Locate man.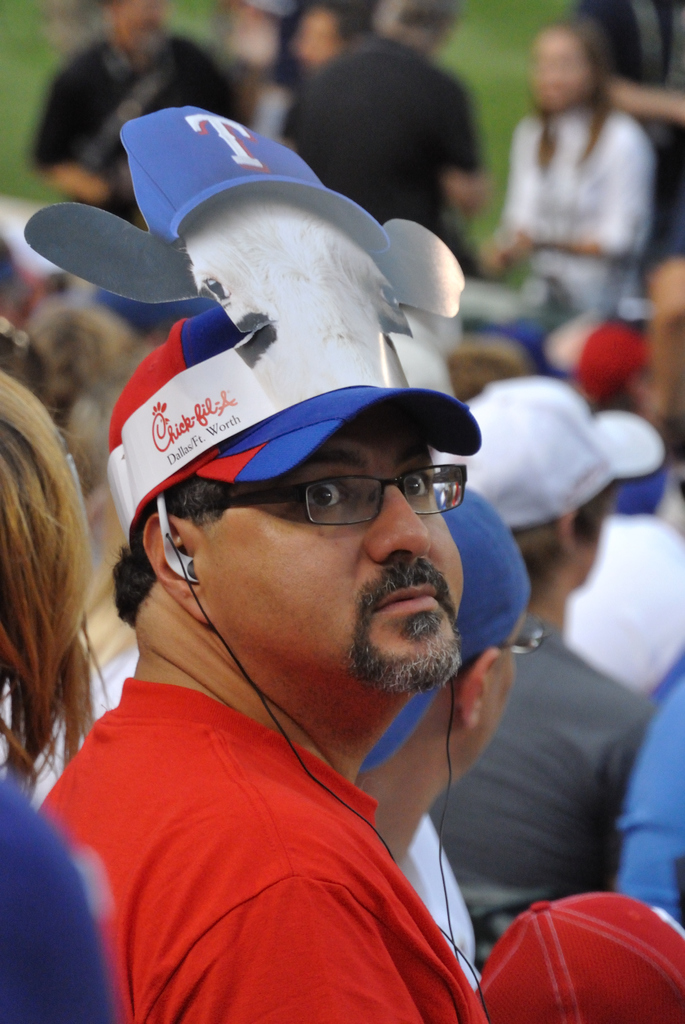
Bounding box: 28,1,253,223.
